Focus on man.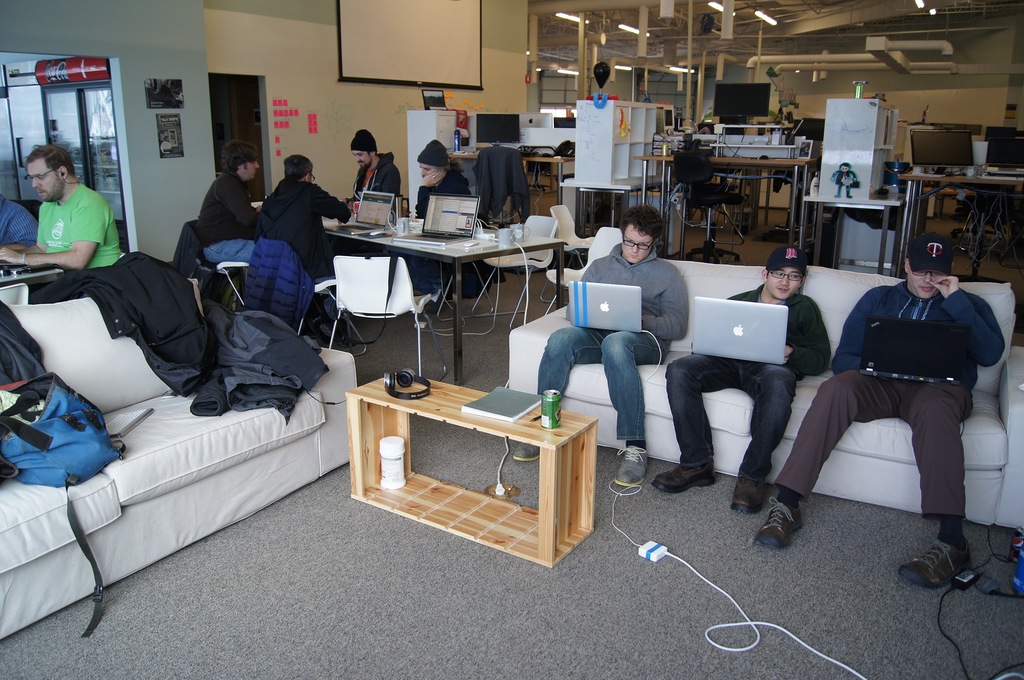
Focused at {"x1": 0, "y1": 143, "x2": 118, "y2": 270}.
